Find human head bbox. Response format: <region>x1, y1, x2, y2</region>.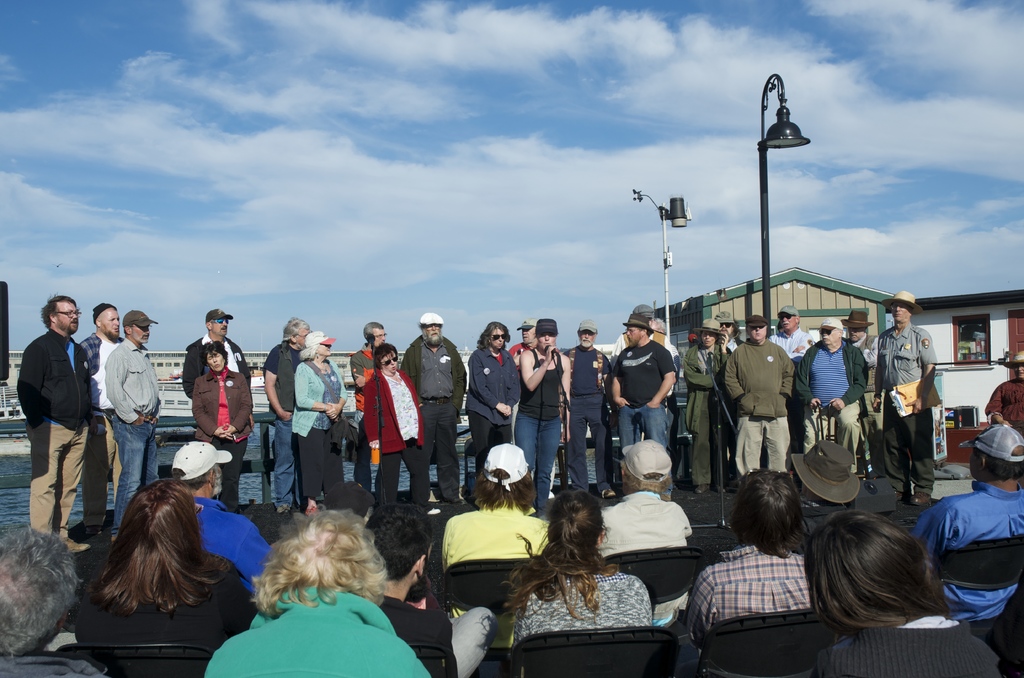
<region>205, 311, 234, 339</region>.
